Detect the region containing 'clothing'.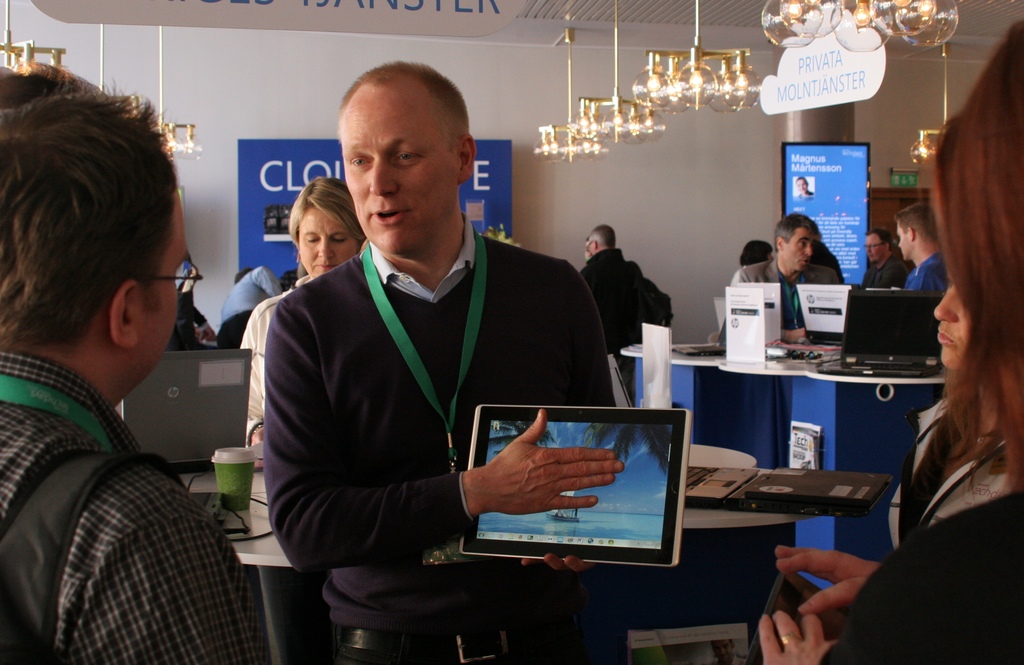
[577,245,661,375].
